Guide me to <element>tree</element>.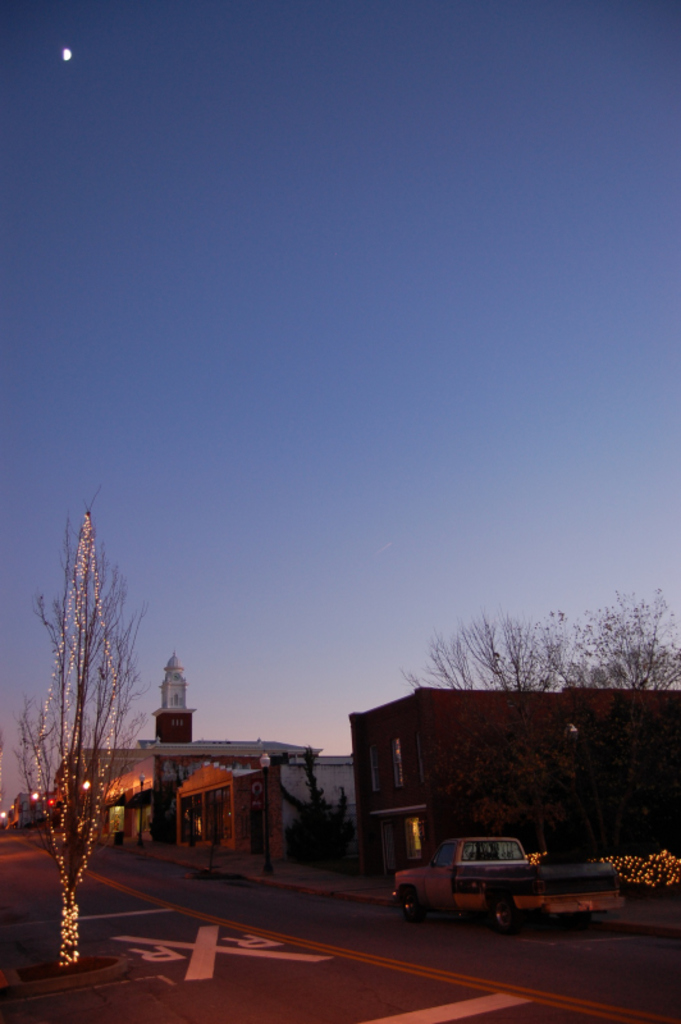
Guidance: <region>396, 586, 680, 714</region>.
